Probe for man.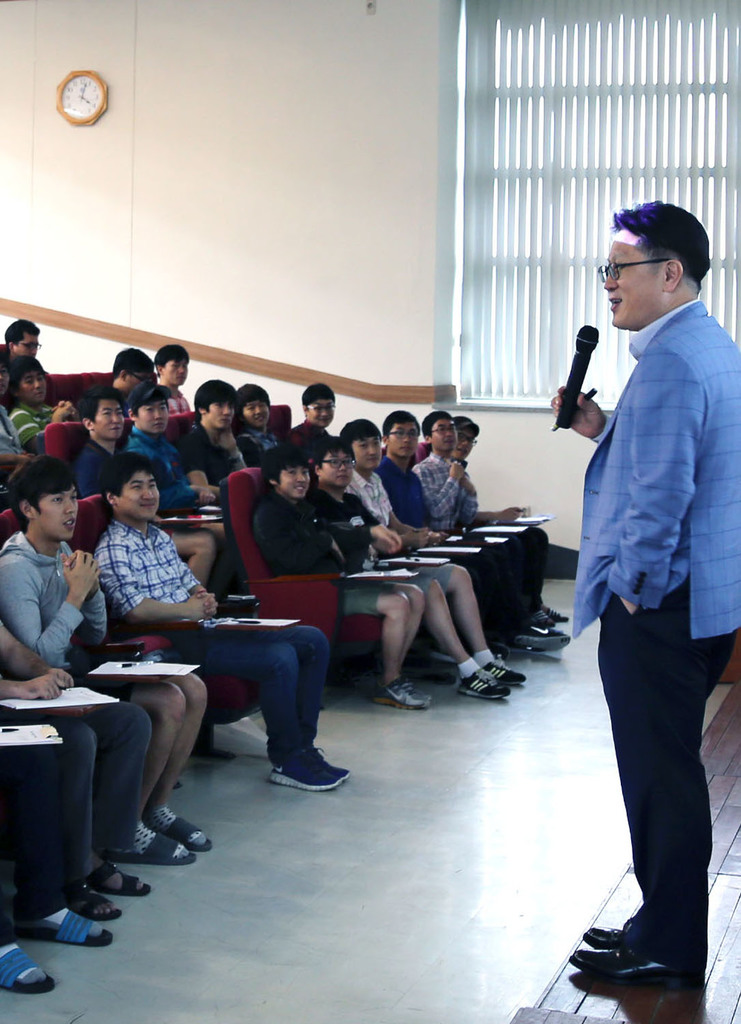
Probe result: locate(0, 451, 212, 865).
